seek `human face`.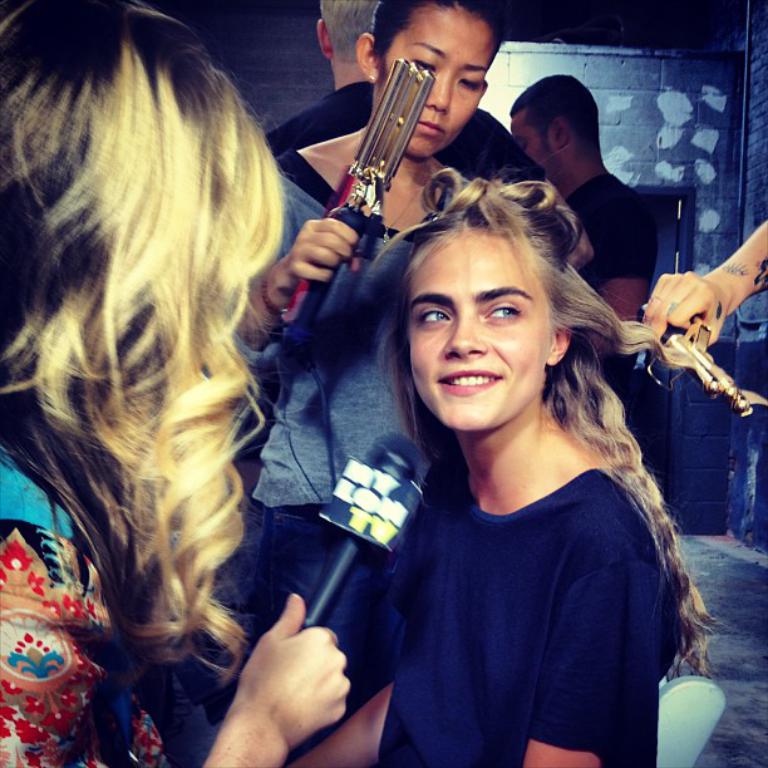
<box>506,119,555,173</box>.
